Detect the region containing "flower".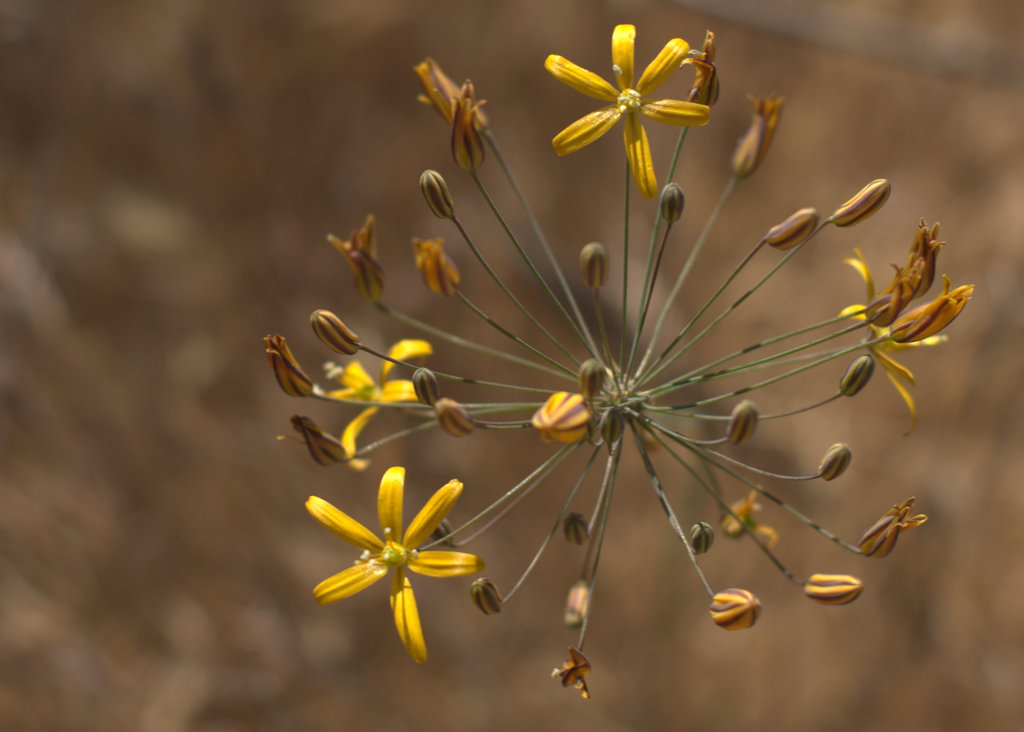
crop(305, 465, 482, 670).
